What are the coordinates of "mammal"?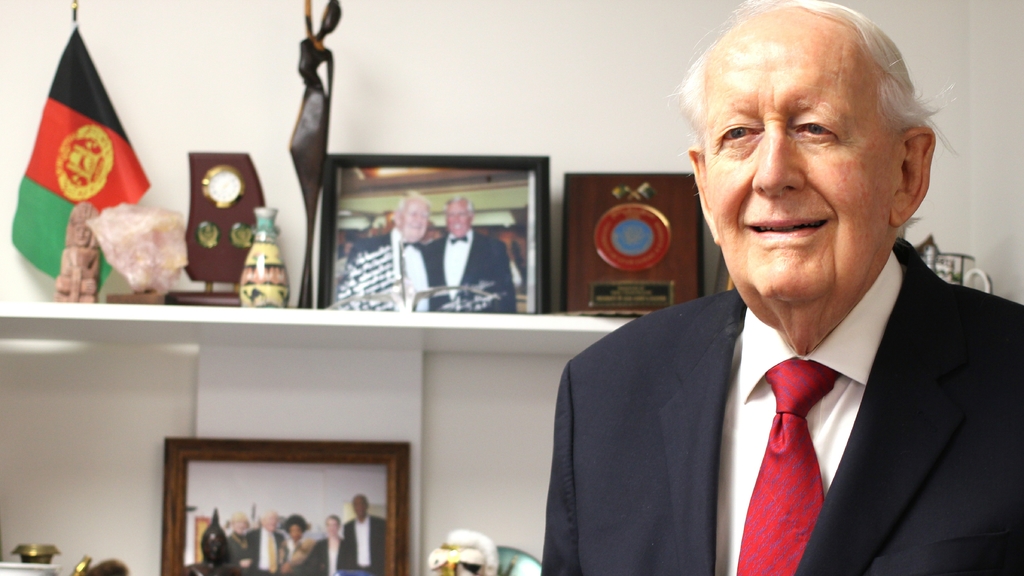
[x1=420, y1=192, x2=511, y2=314].
